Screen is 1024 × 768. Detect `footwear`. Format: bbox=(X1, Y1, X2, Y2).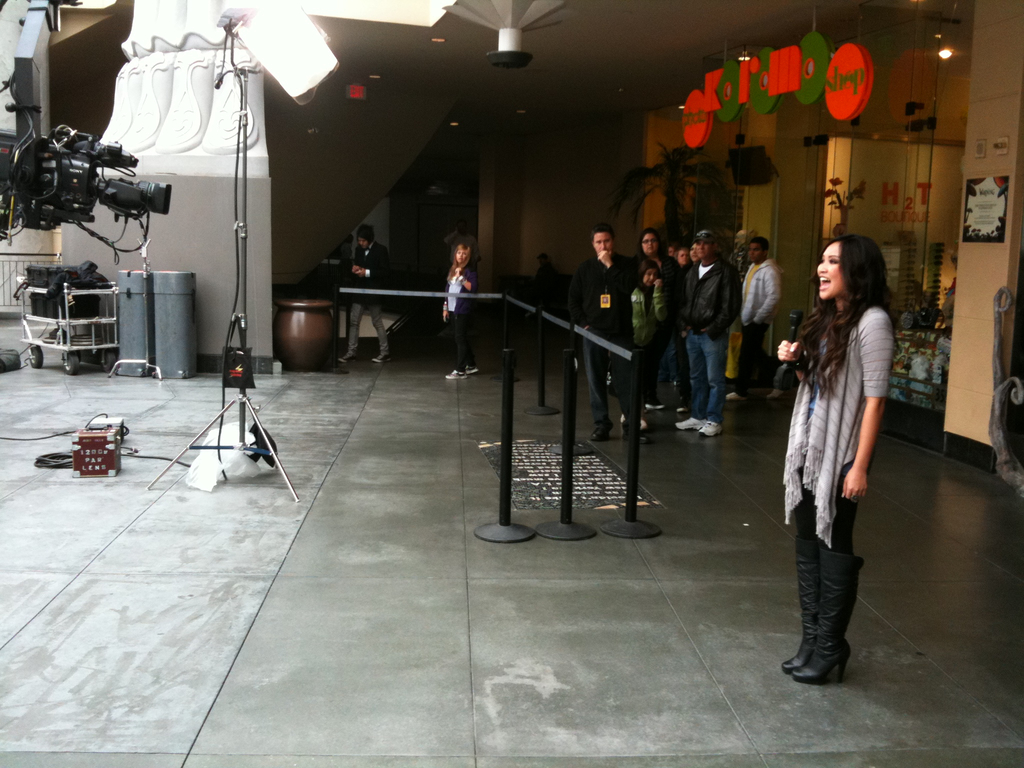
bbox=(726, 390, 746, 402).
